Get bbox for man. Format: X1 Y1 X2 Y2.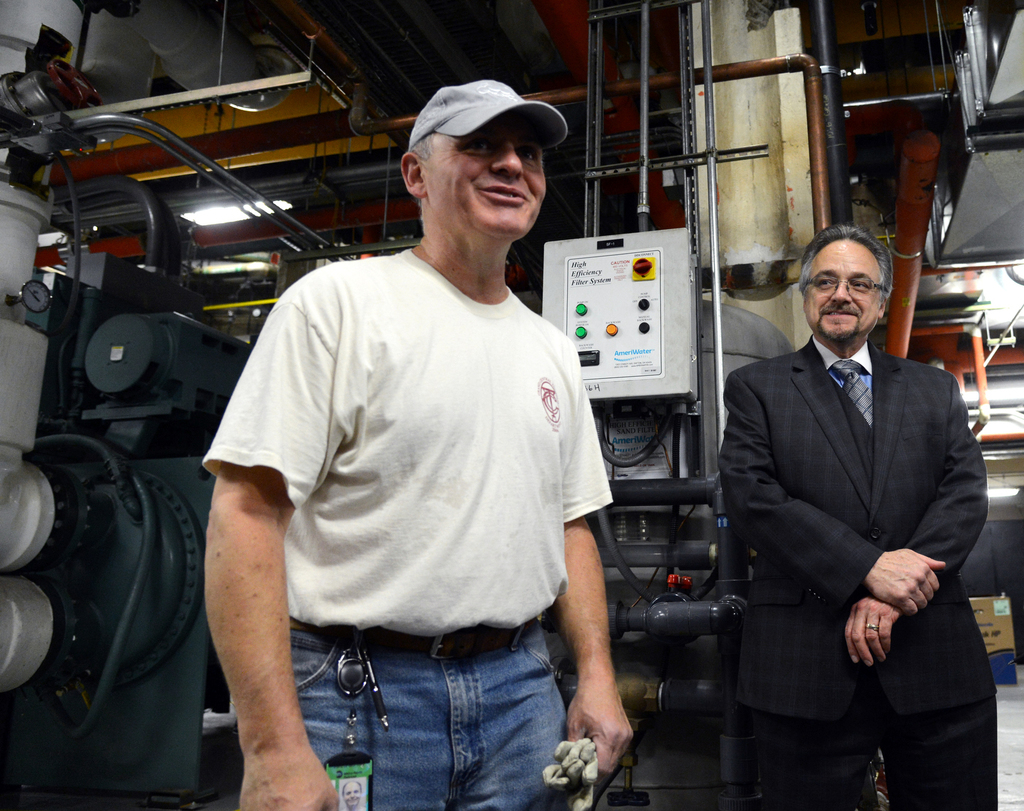
204 68 655 801.
